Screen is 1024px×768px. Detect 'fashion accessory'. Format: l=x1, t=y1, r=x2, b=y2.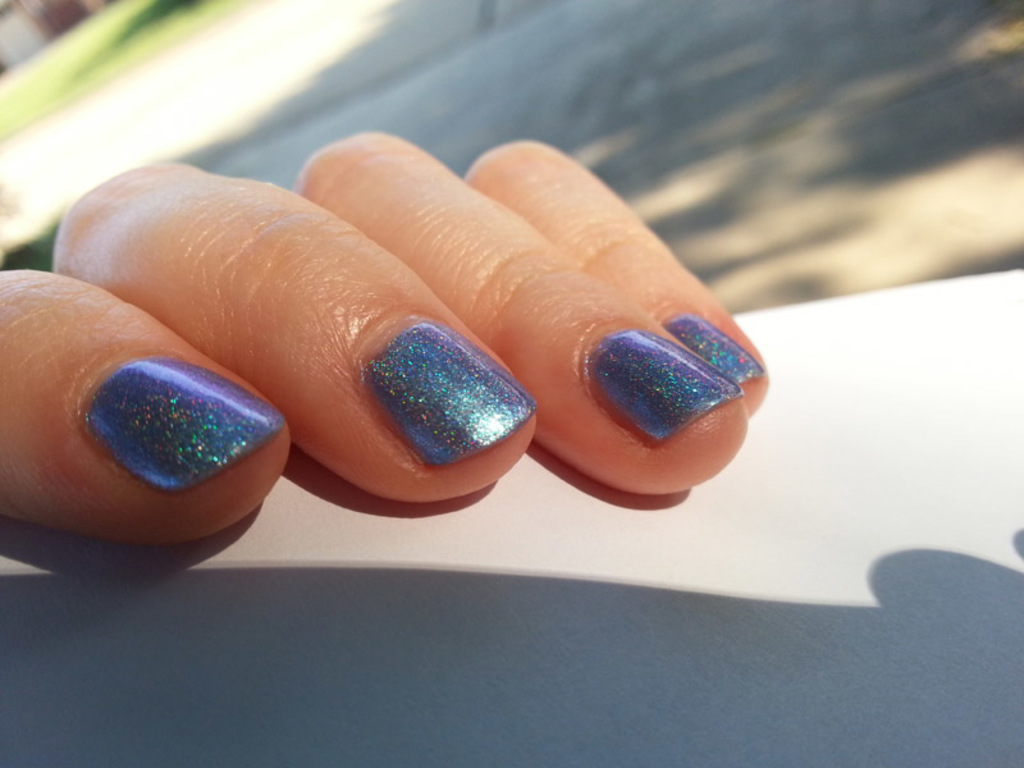
l=362, t=320, r=538, b=465.
